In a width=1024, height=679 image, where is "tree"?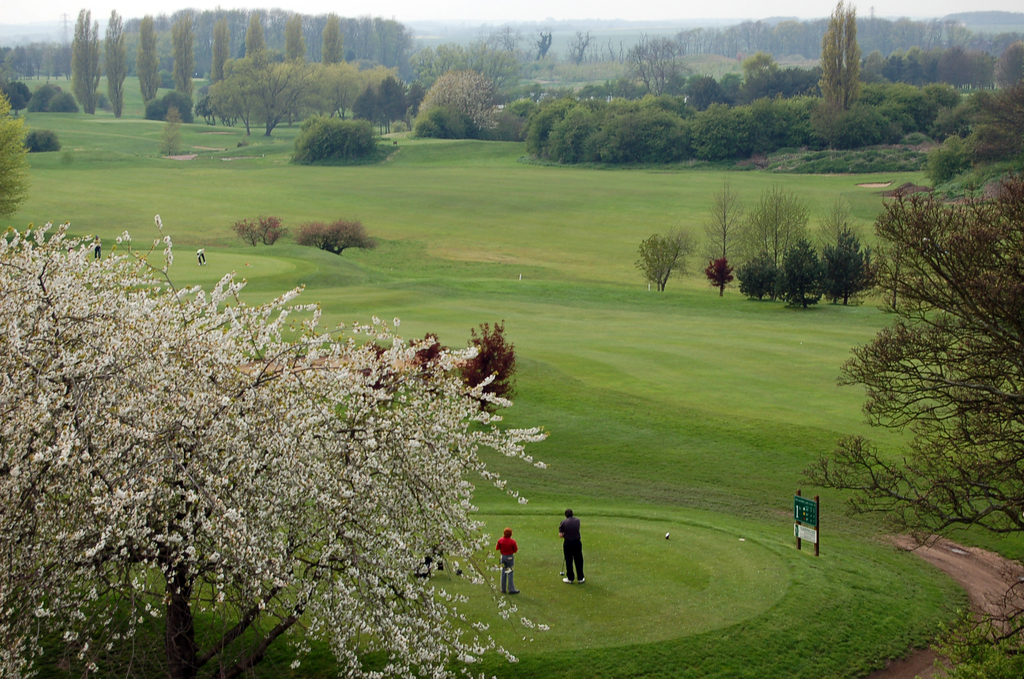
Rect(199, 20, 234, 83).
